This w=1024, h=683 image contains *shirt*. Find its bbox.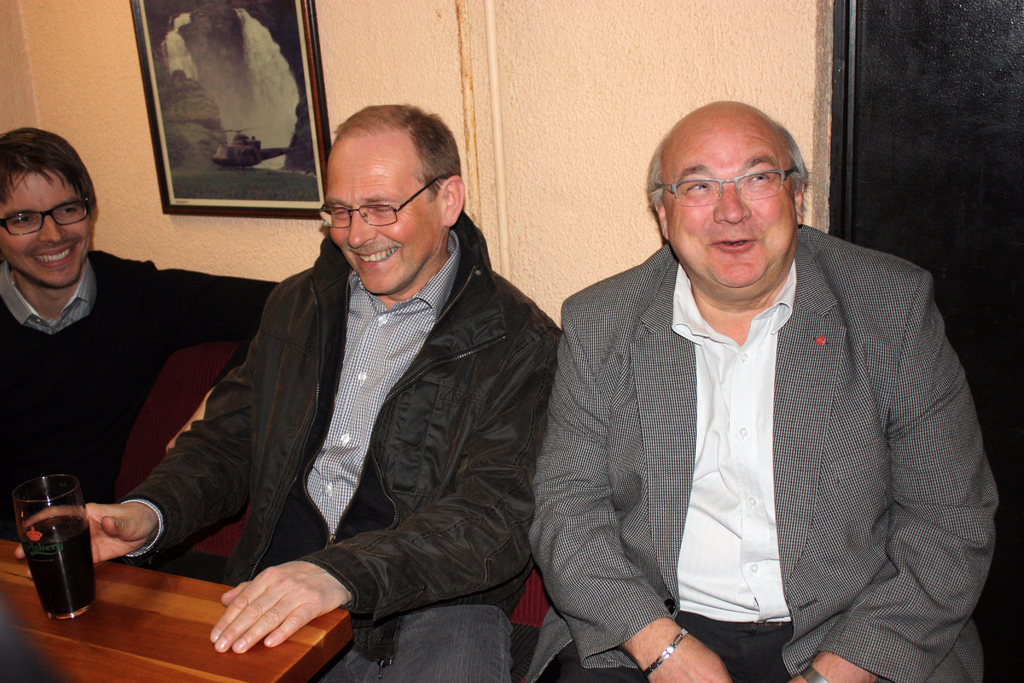
[x1=307, y1=229, x2=463, y2=533].
